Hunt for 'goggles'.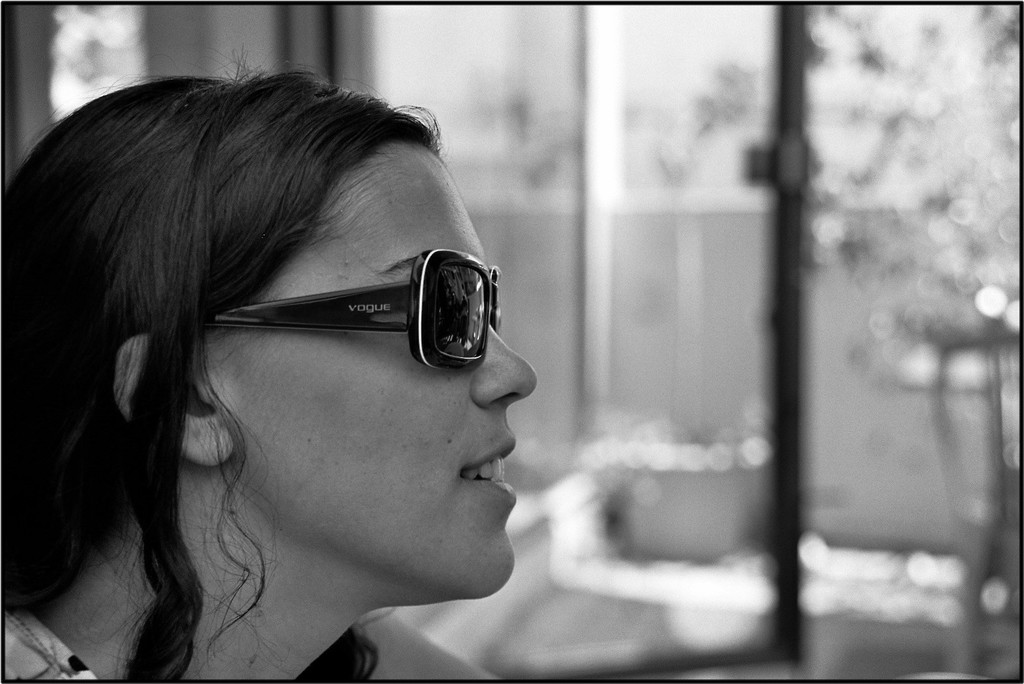
Hunted down at left=232, top=251, right=504, bottom=386.
